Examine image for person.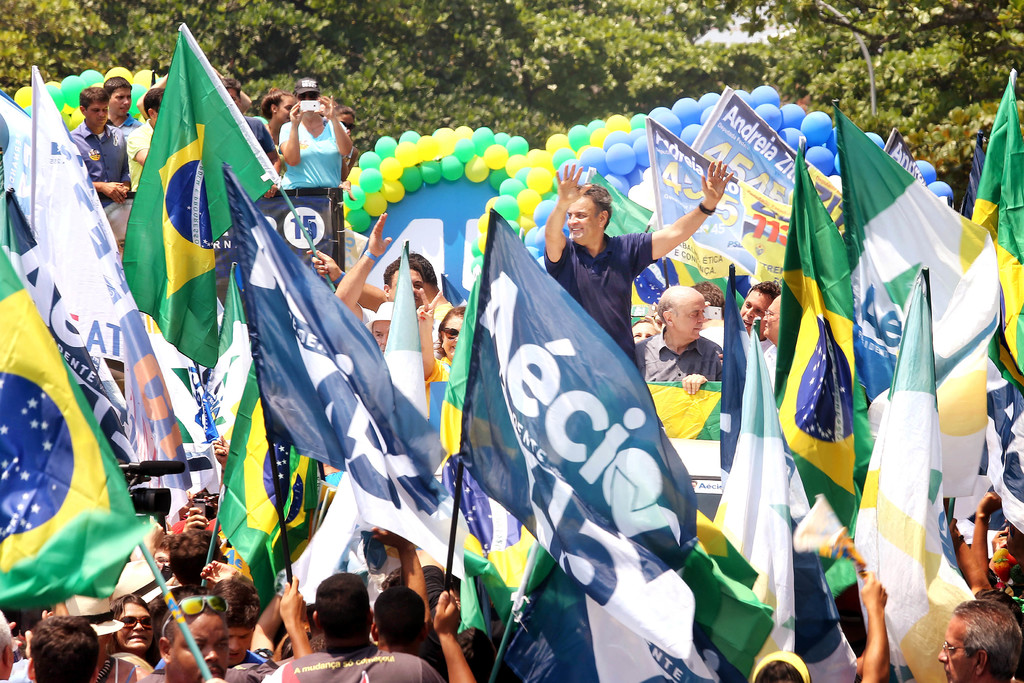
Examination result: (left=261, top=86, right=297, bottom=166).
